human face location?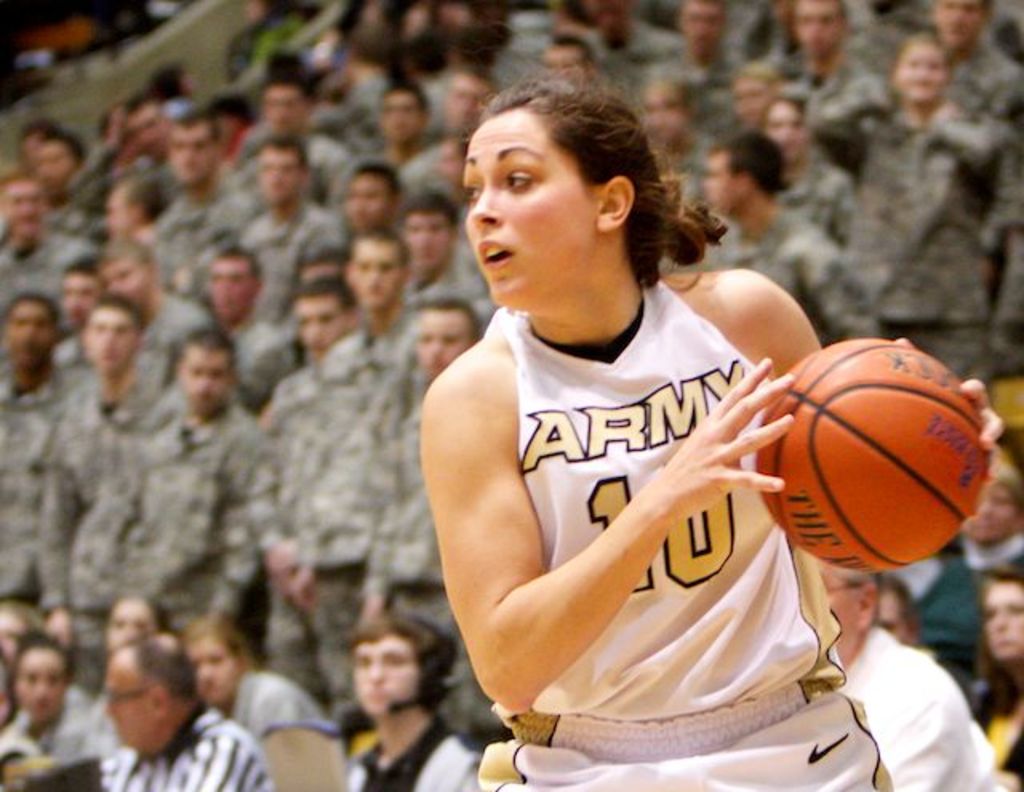
box(70, 266, 101, 323)
